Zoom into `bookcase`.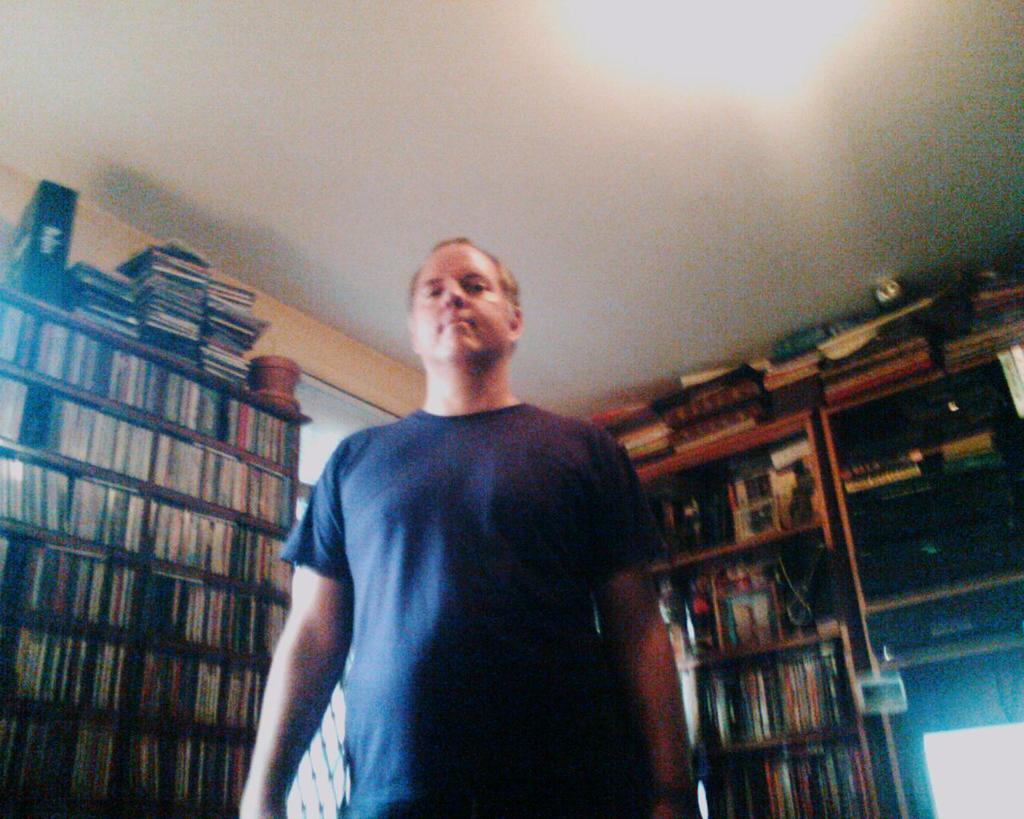
Zoom target: <region>618, 402, 888, 818</region>.
